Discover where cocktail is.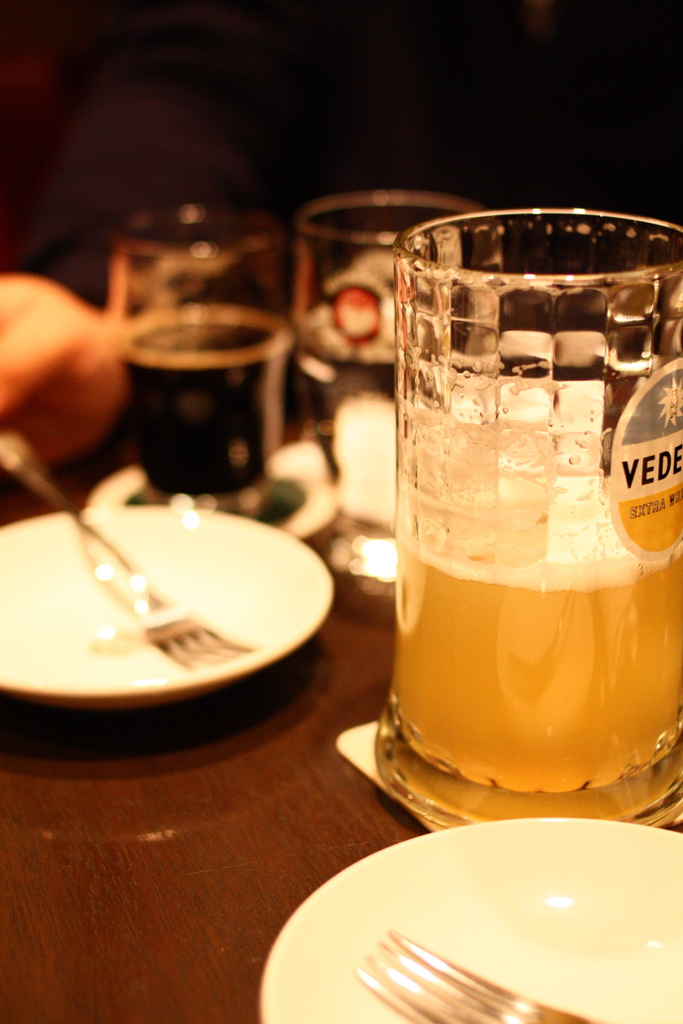
Discovered at 391 202 682 794.
